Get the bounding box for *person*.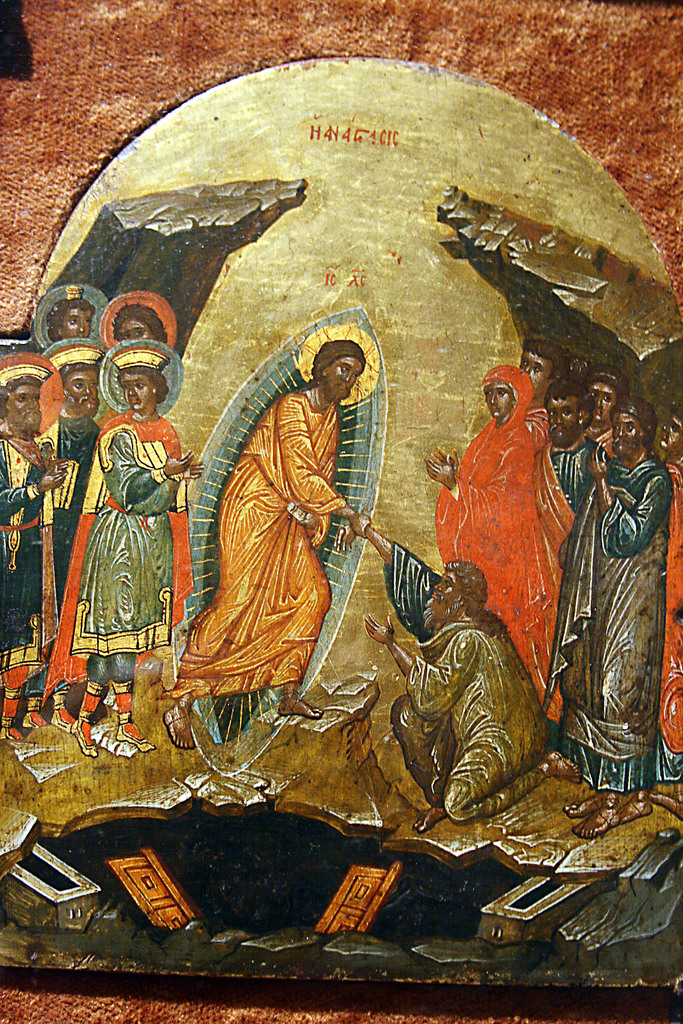
l=654, t=409, r=682, b=783.
